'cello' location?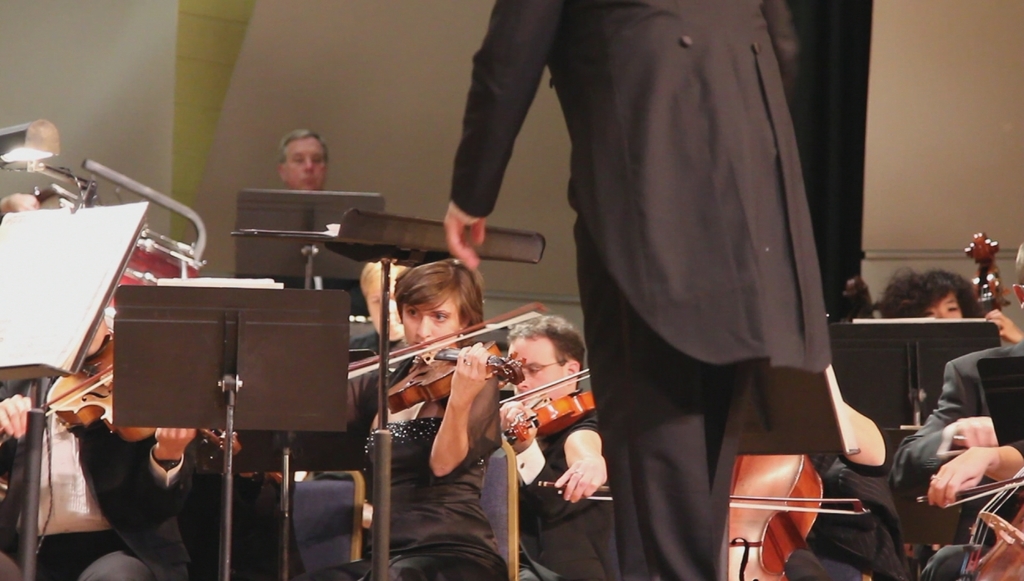
[left=732, top=453, right=869, bottom=580]
